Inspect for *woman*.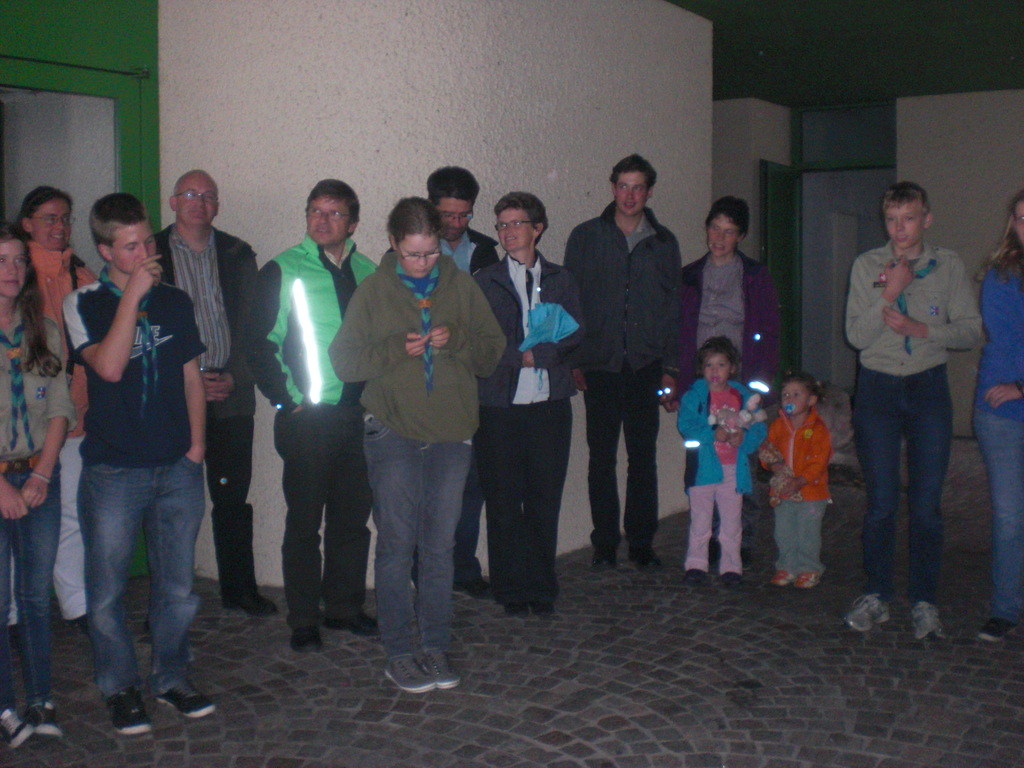
Inspection: {"left": 324, "top": 177, "right": 499, "bottom": 696}.
